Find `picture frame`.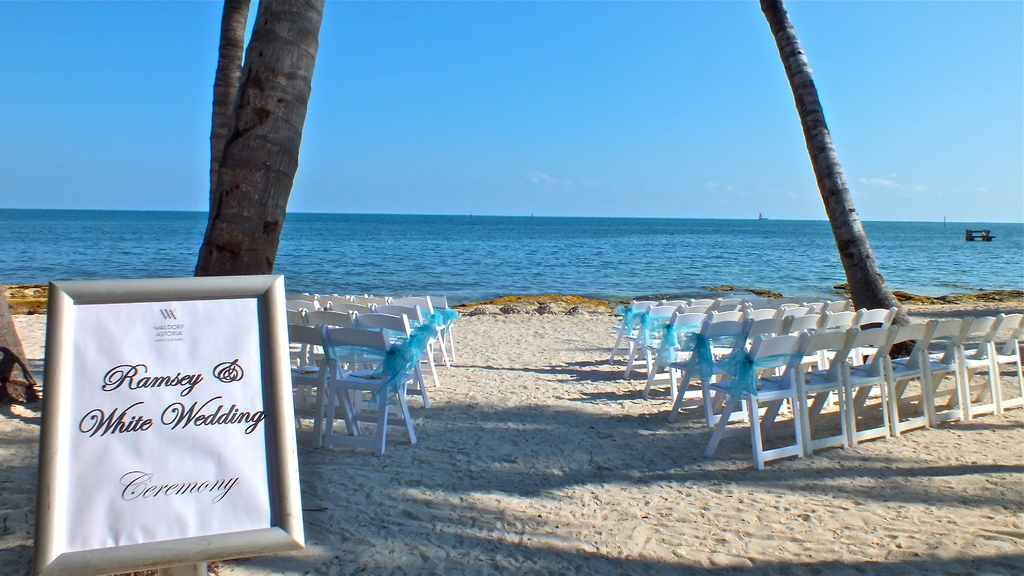
detection(33, 276, 304, 575).
